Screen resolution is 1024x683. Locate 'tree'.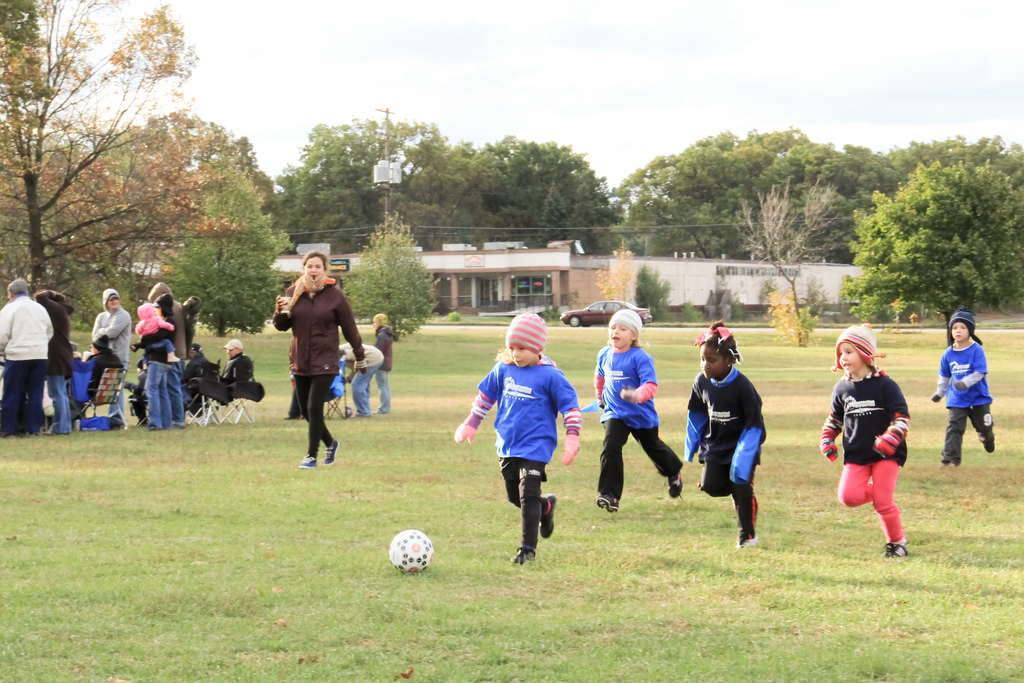
(left=615, top=130, right=814, bottom=259).
